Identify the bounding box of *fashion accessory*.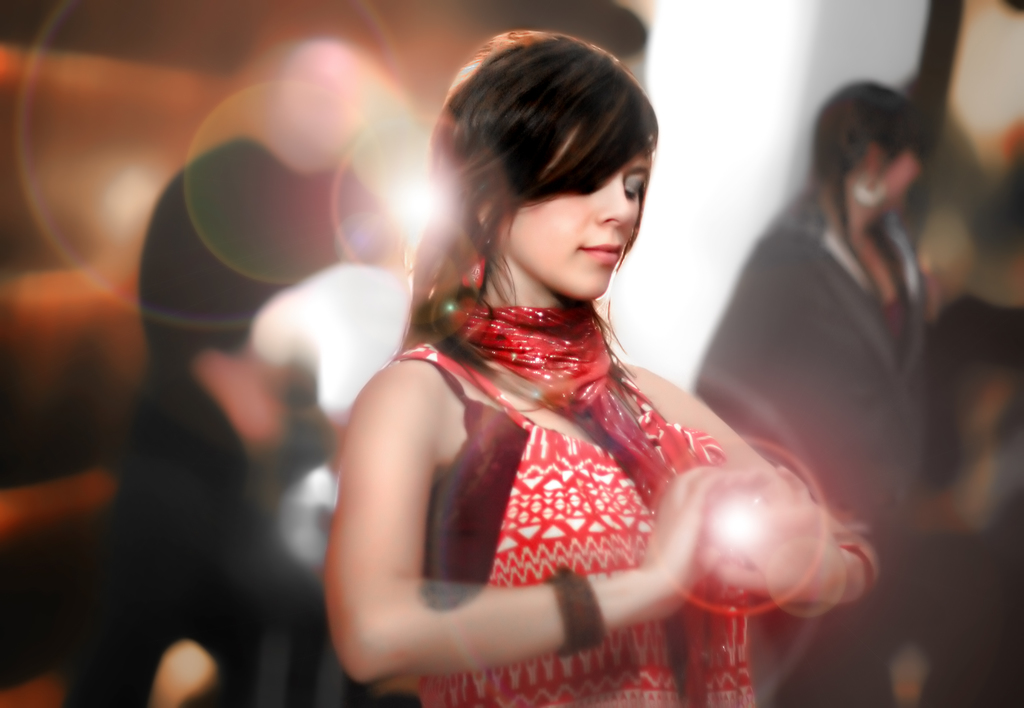
crop(447, 300, 712, 707).
